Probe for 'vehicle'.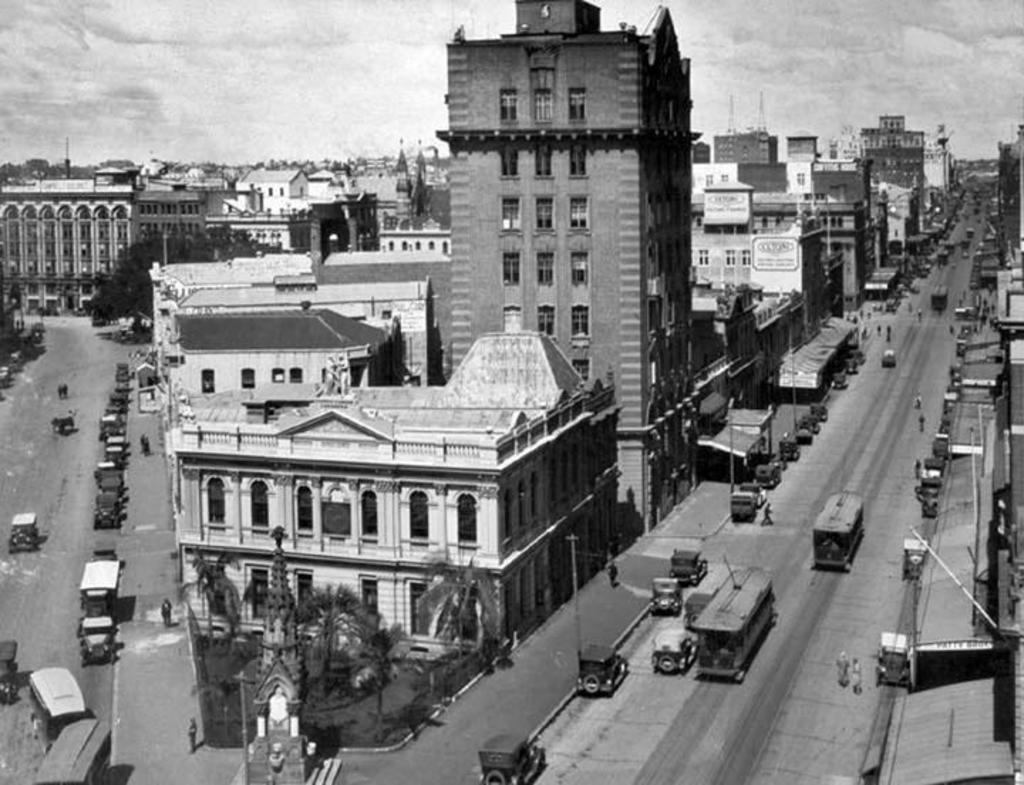
Probe result: (814,491,866,567).
